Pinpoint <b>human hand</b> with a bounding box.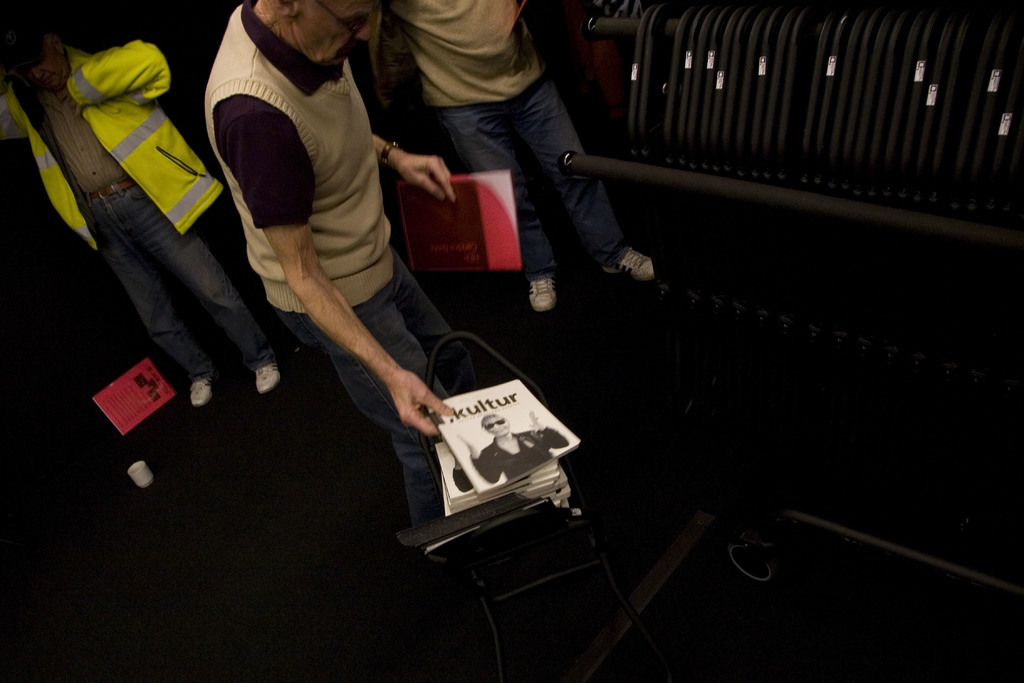
[x1=394, y1=154, x2=457, y2=202].
